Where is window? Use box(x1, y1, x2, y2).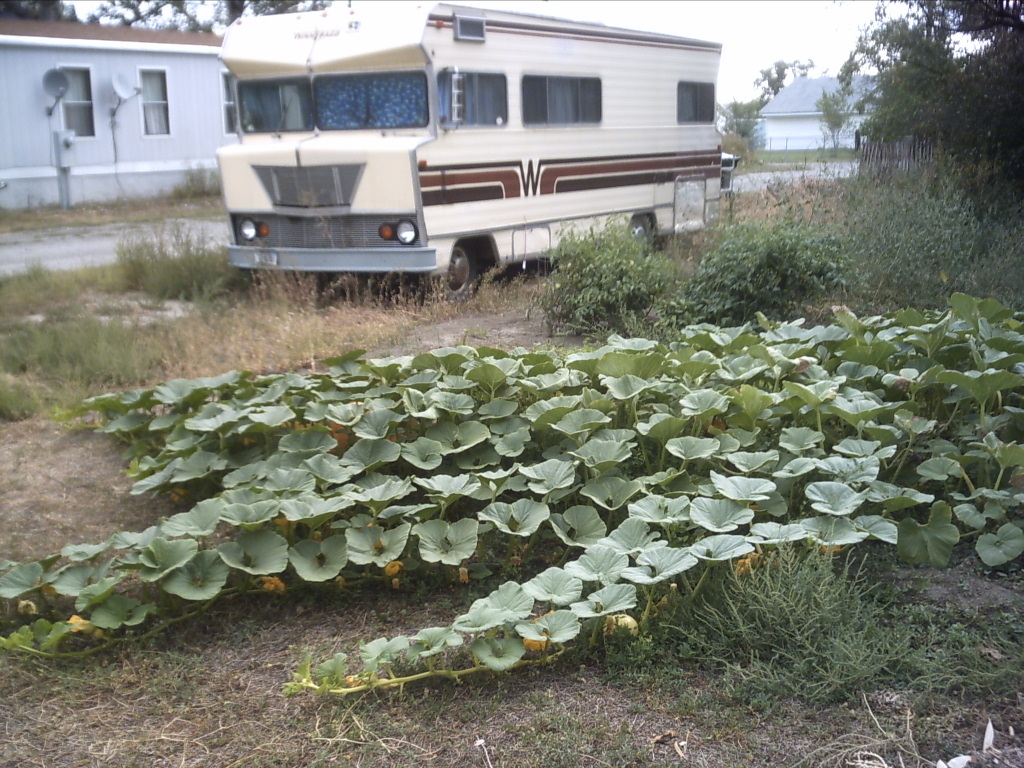
box(60, 70, 98, 135).
